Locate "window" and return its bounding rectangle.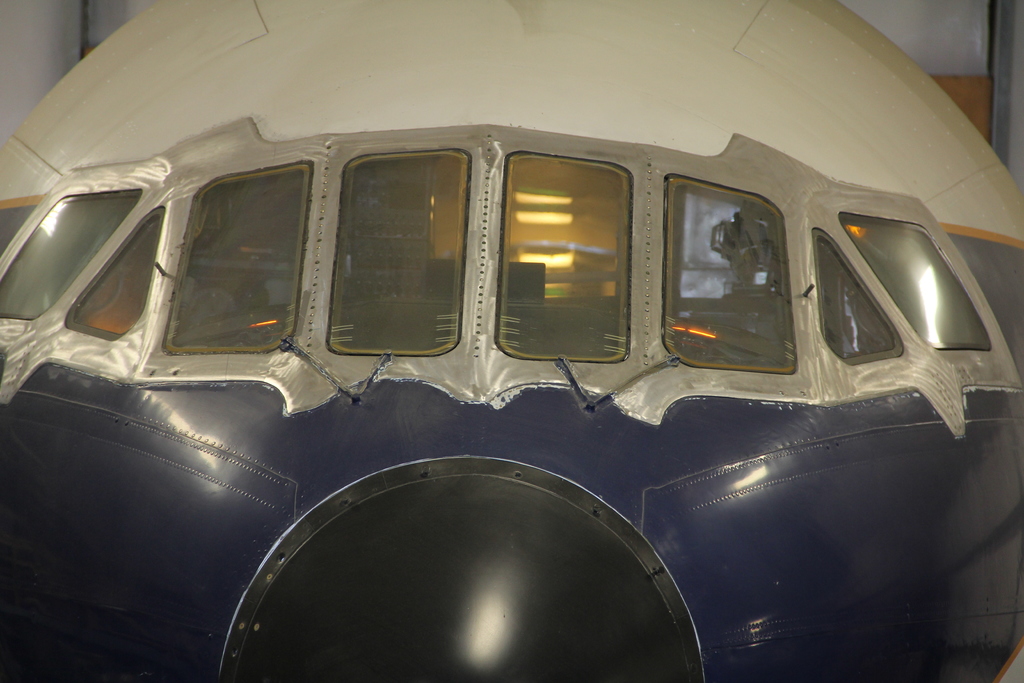
508 151 632 361.
